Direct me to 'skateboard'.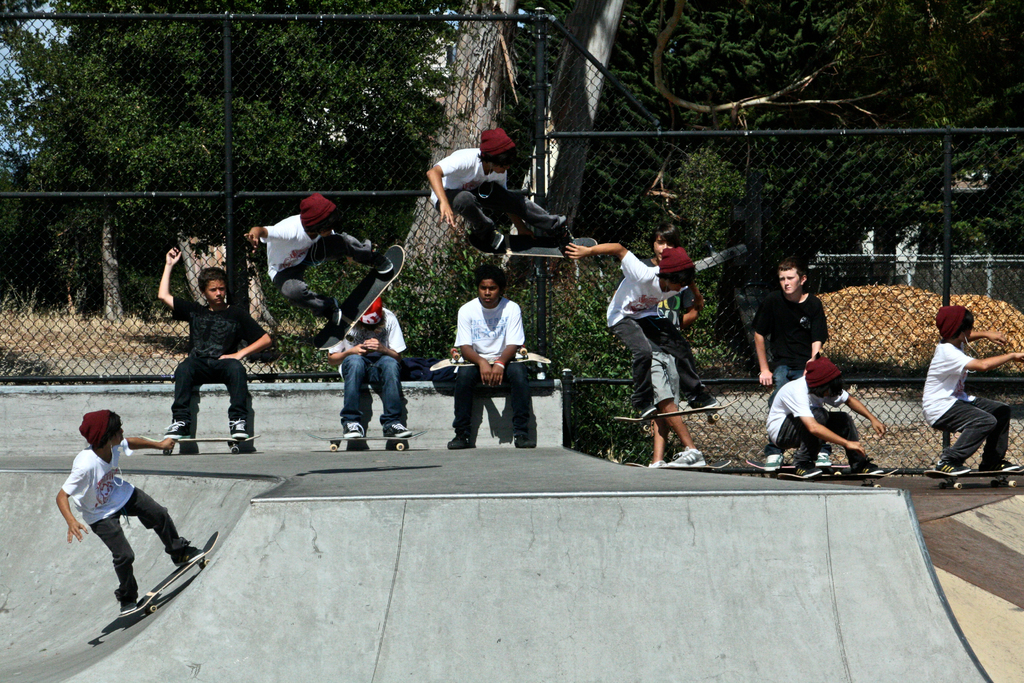
Direction: detection(307, 429, 429, 450).
